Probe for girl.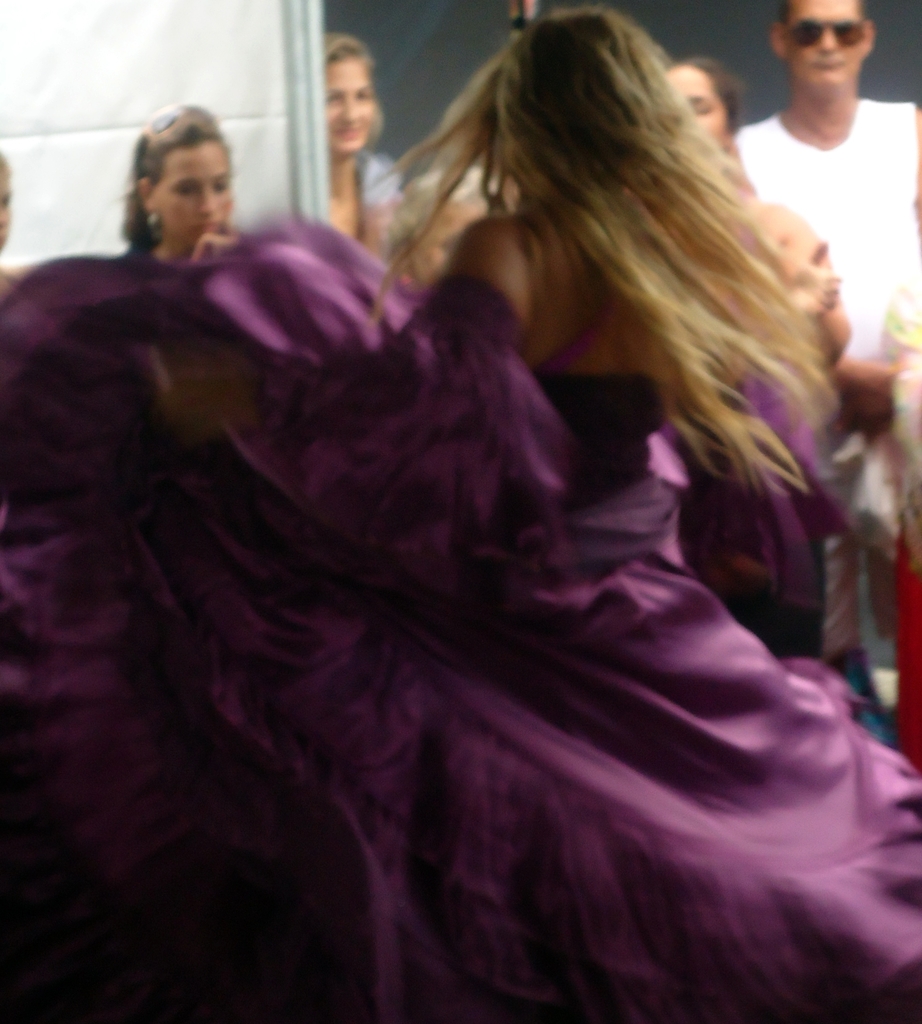
Probe result: {"x1": 3, "y1": 0, "x2": 921, "y2": 1023}.
